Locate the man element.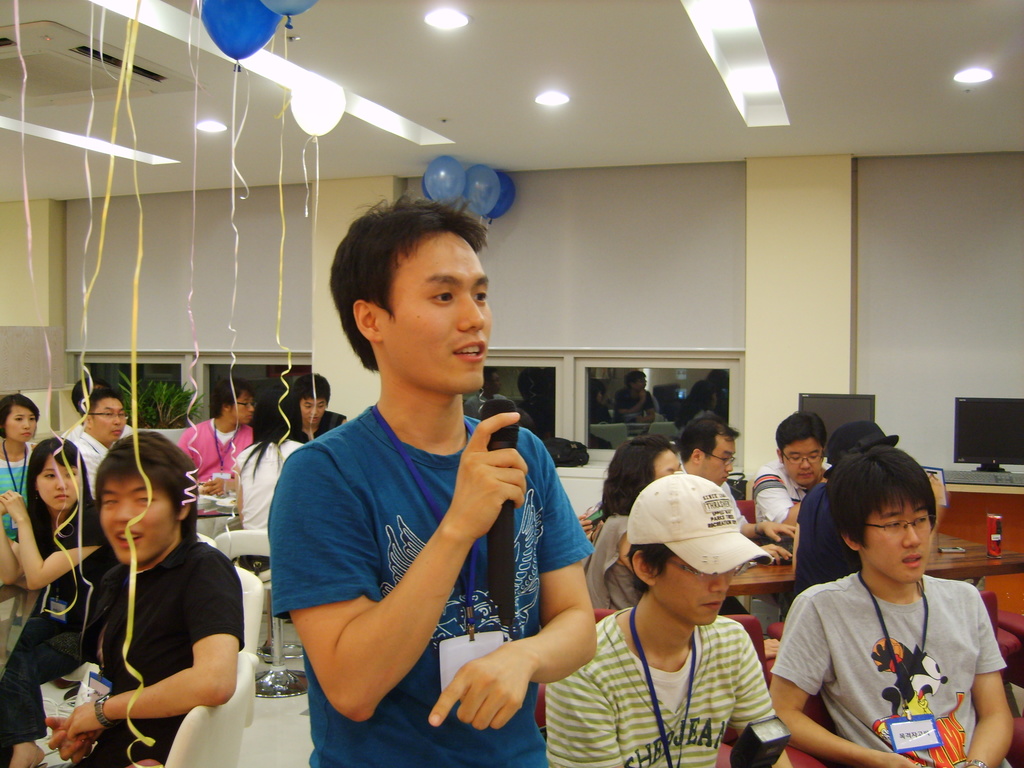
Element bbox: 769 410 830 497.
